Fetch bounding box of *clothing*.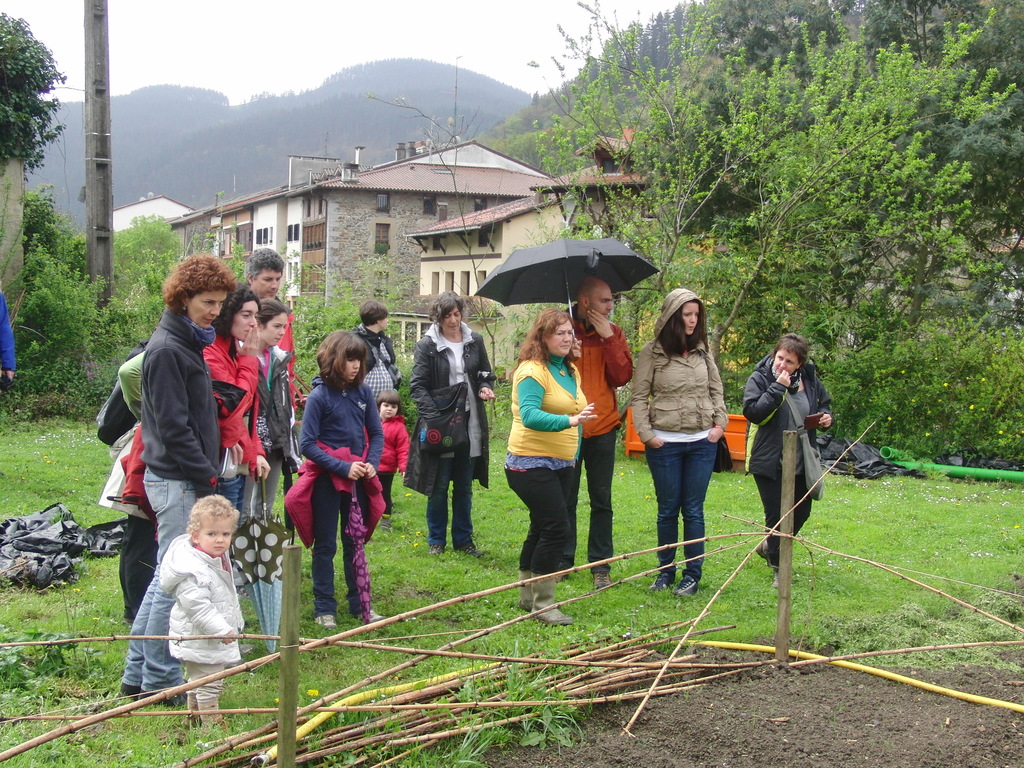
Bbox: l=505, t=355, r=594, b=466.
